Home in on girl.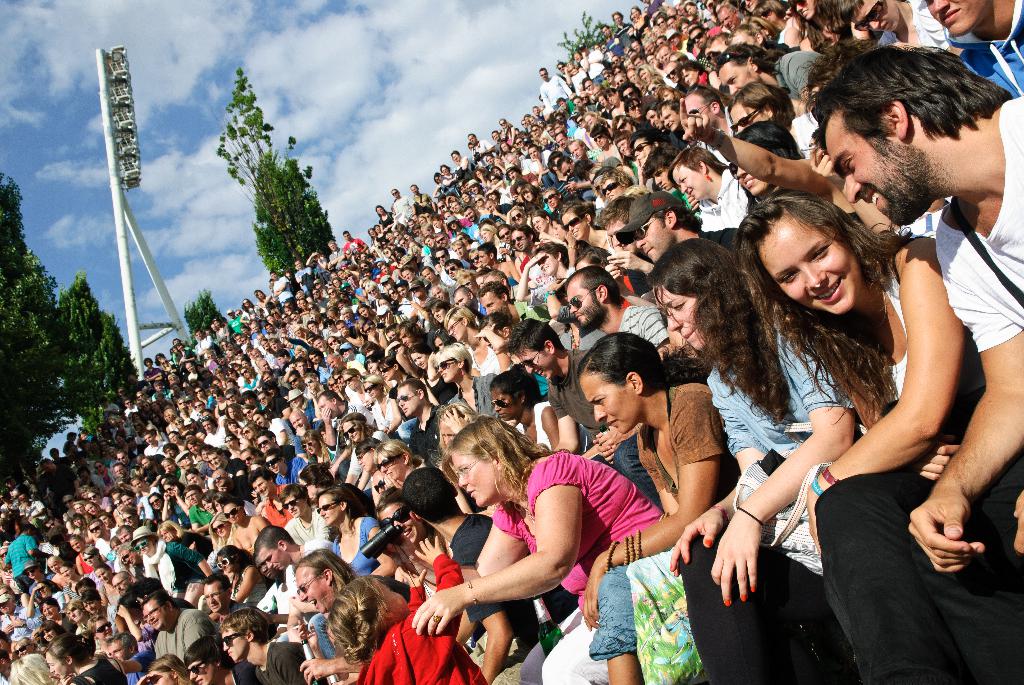
Homed in at <bbox>479, 224, 504, 247</bbox>.
